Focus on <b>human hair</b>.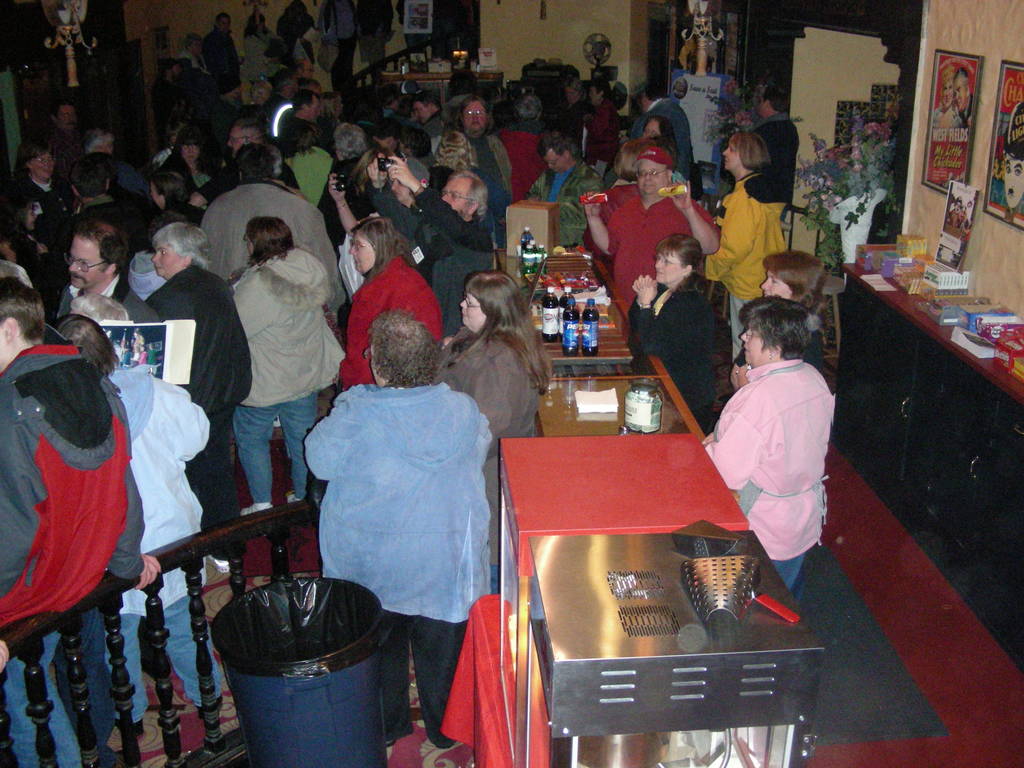
Focused at Rect(561, 72, 585, 100).
